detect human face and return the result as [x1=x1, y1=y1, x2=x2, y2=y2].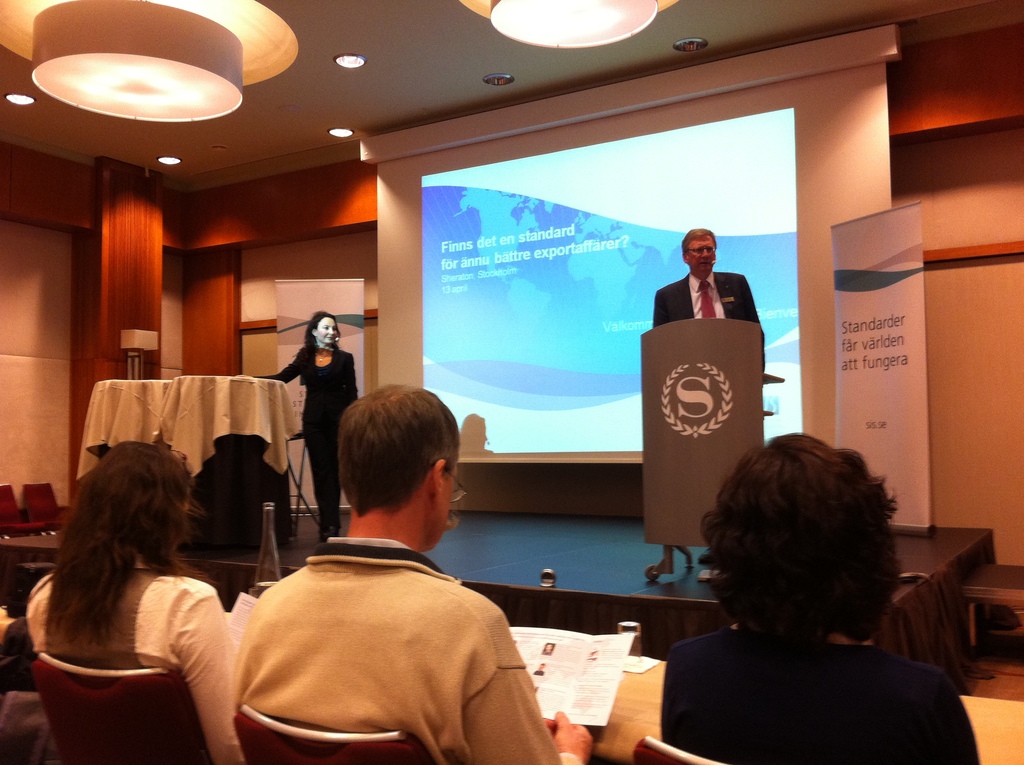
[x1=316, y1=315, x2=340, y2=342].
